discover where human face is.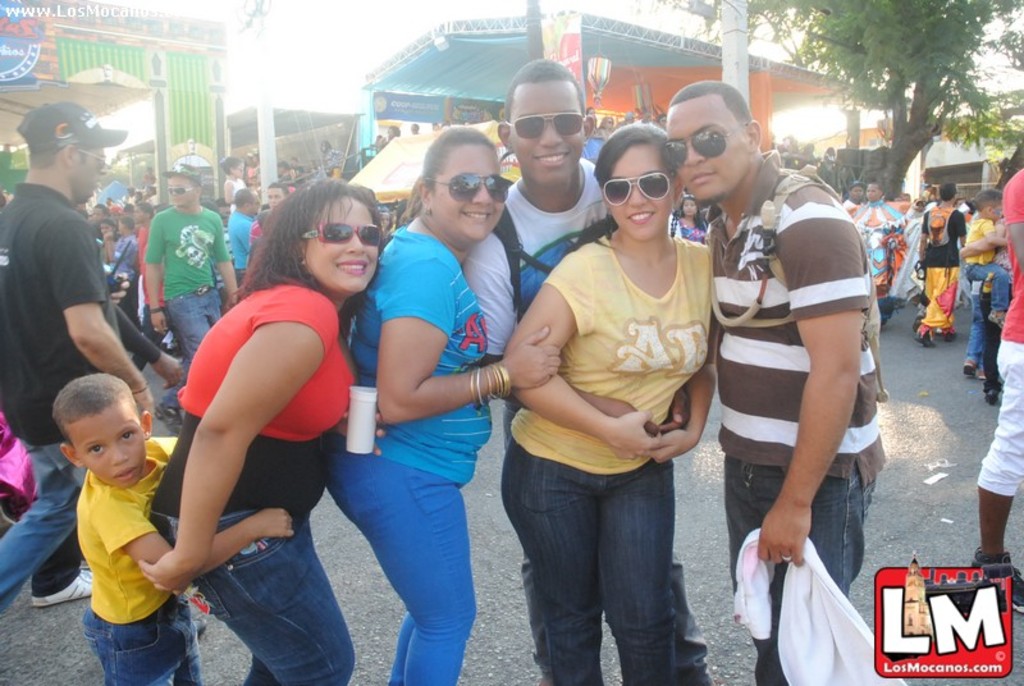
Discovered at select_region(507, 84, 590, 186).
